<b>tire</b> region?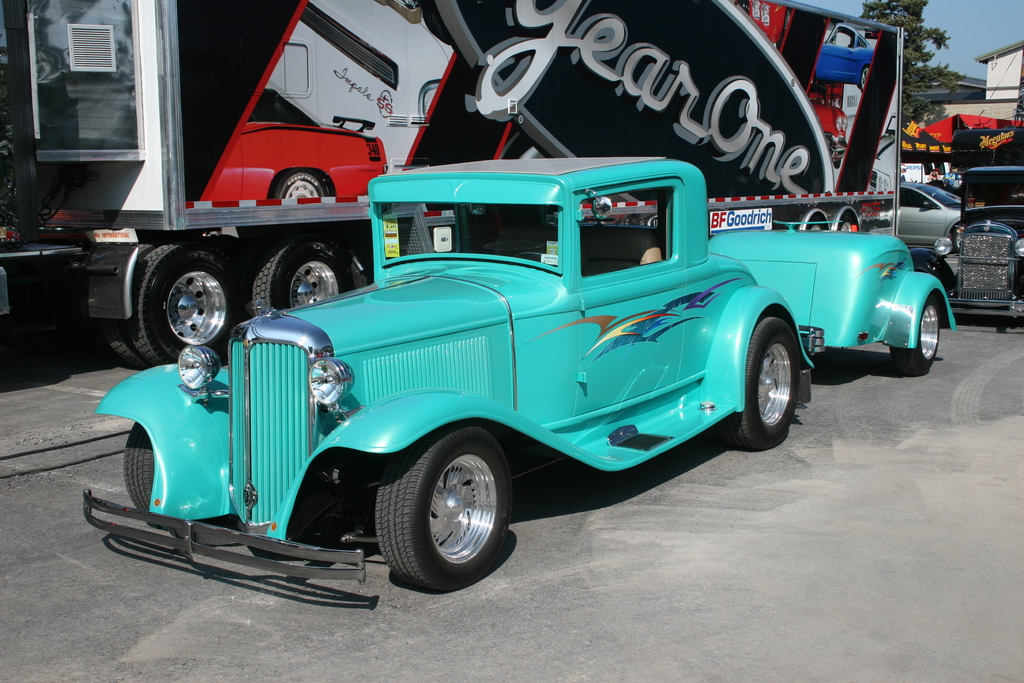
[731, 313, 806, 447]
